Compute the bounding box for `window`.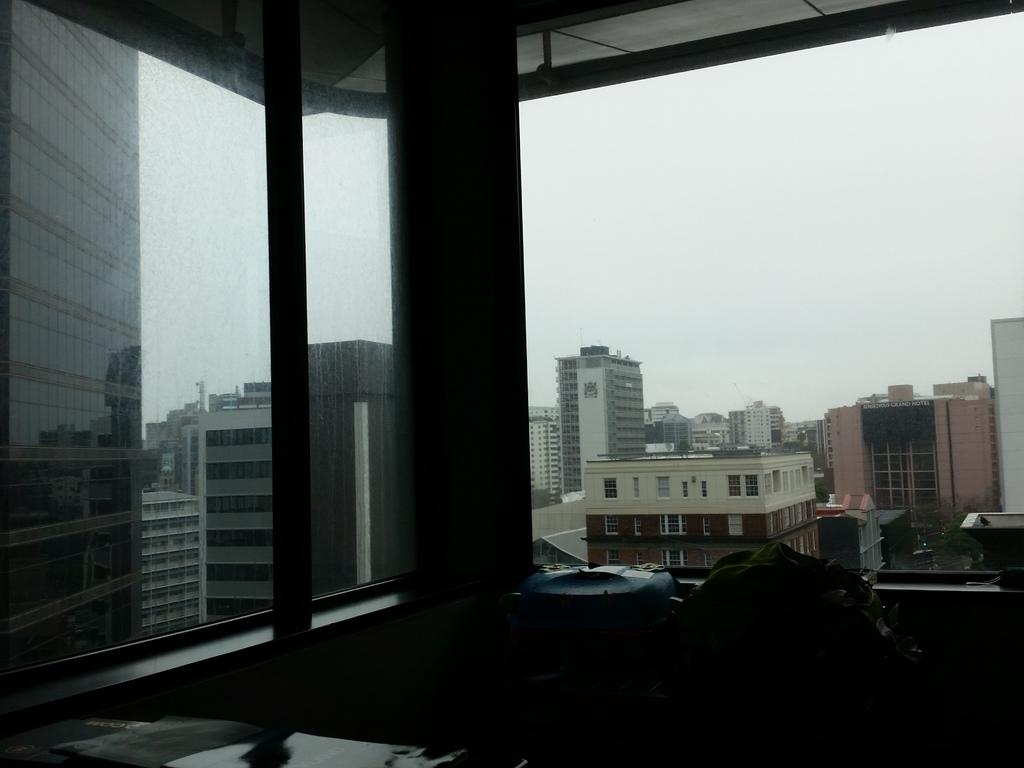
{"x1": 632, "y1": 519, "x2": 643, "y2": 540}.
